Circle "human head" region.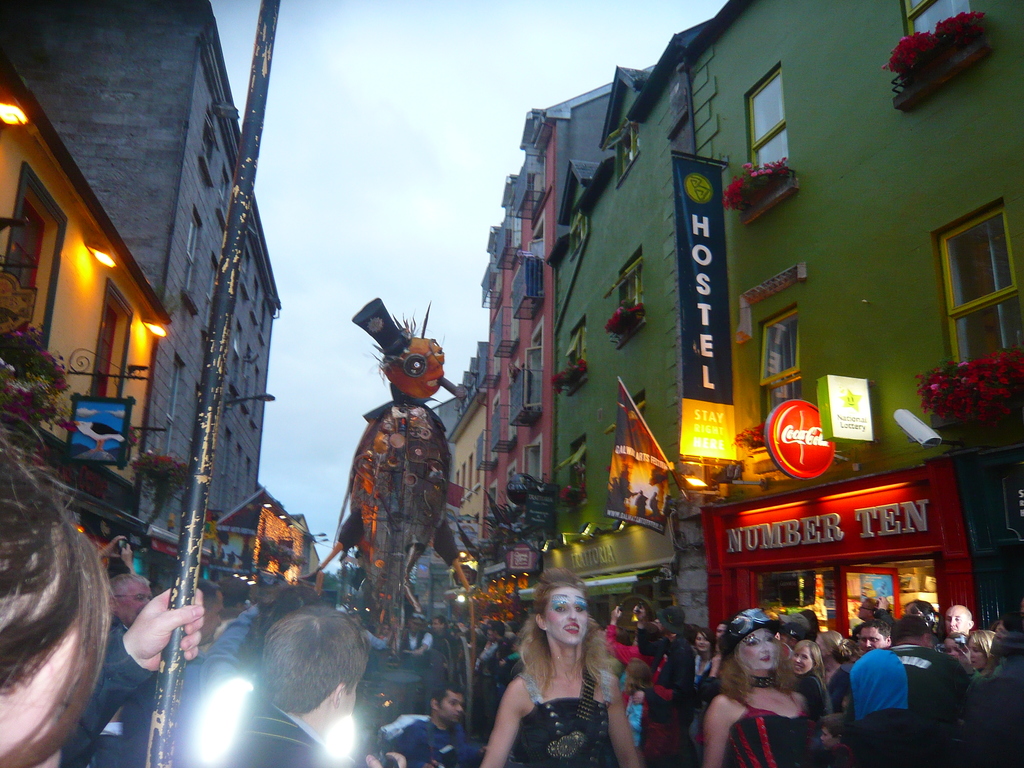
Region: pyautogui.locateOnScreen(694, 628, 717, 662).
